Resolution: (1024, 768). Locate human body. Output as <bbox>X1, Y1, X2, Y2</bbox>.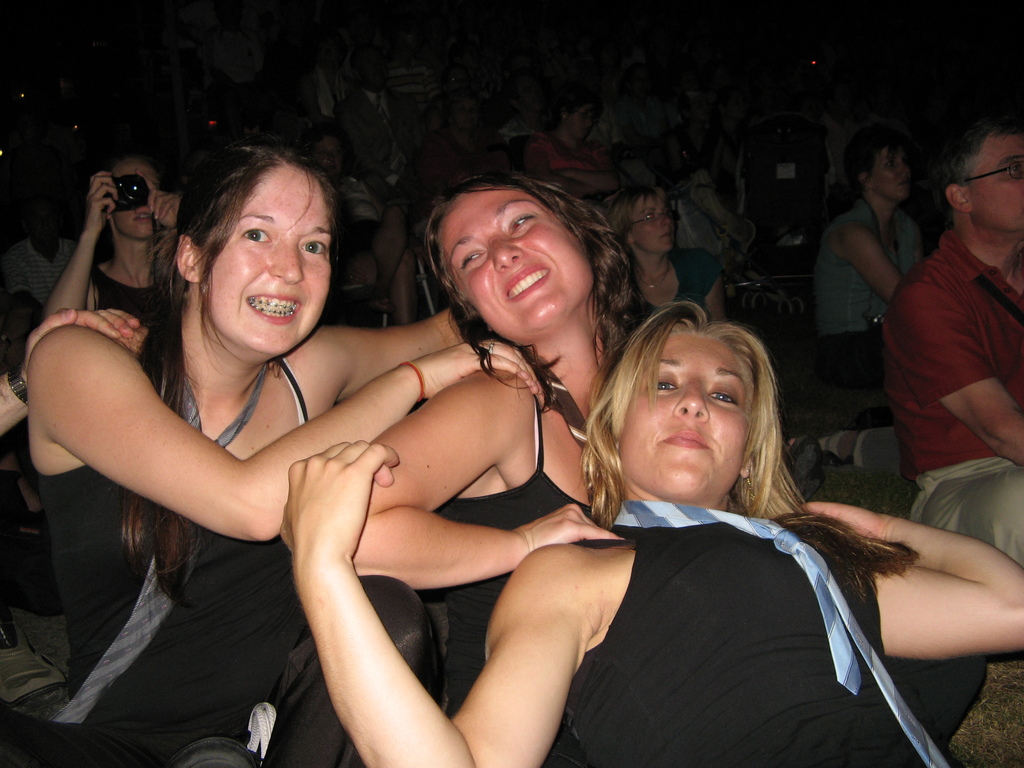
<bbox>607, 186, 717, 330</bbox>.
